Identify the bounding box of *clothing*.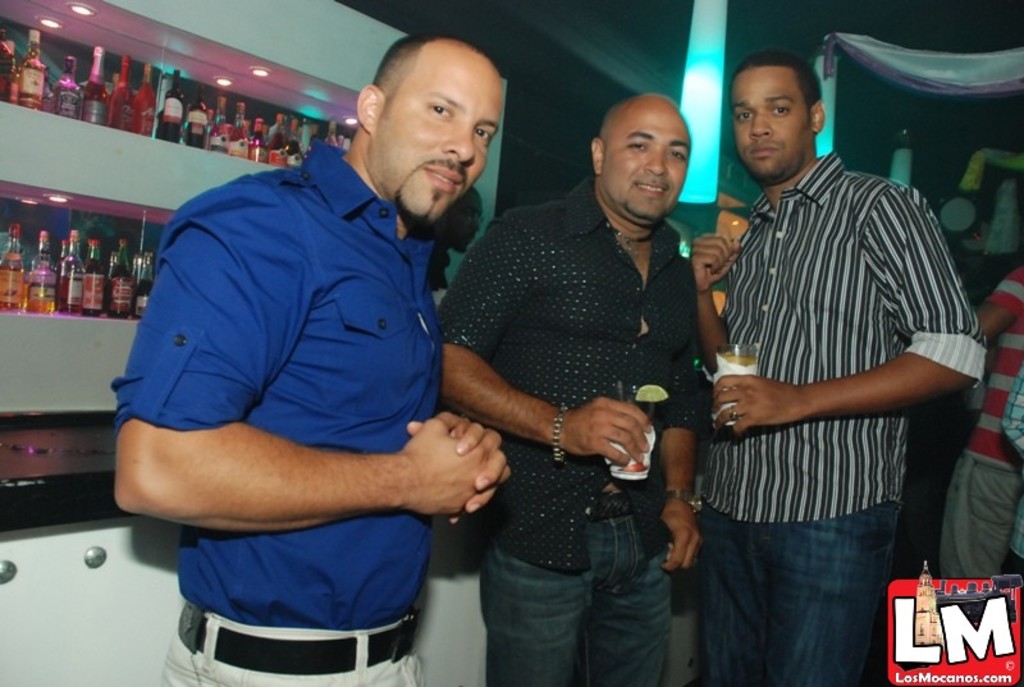
[699,130,954,633].
